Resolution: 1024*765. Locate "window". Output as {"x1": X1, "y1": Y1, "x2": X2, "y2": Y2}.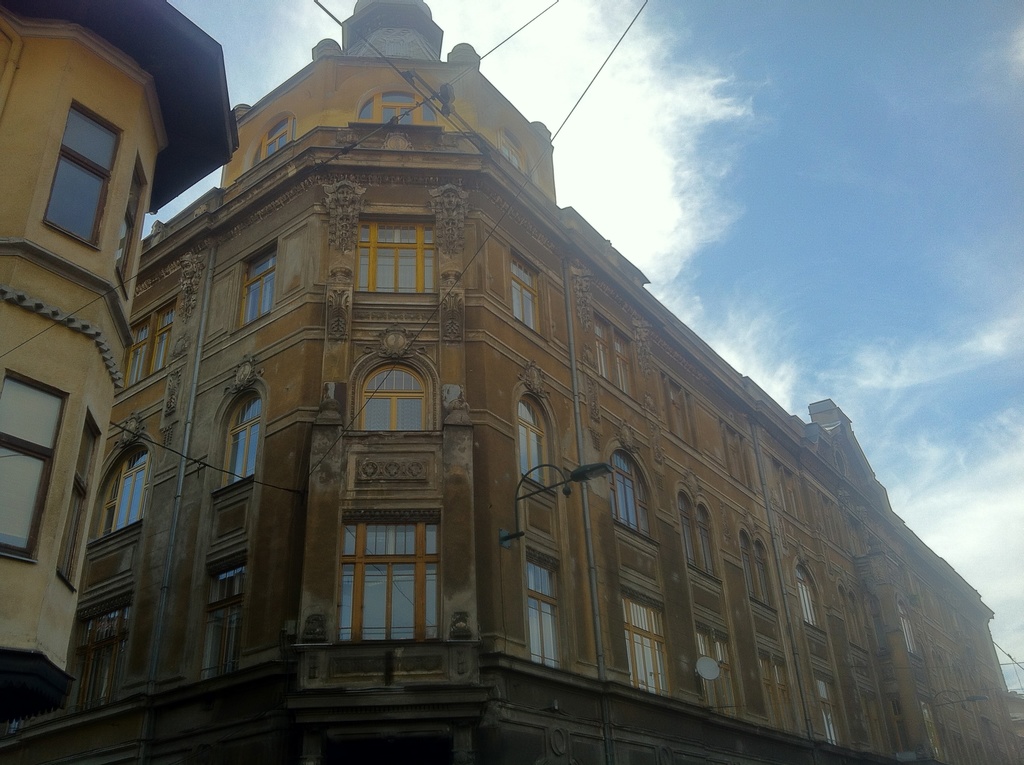
{"x1": 508, "y1": 254, "x2": 540, "y2": 334}.
